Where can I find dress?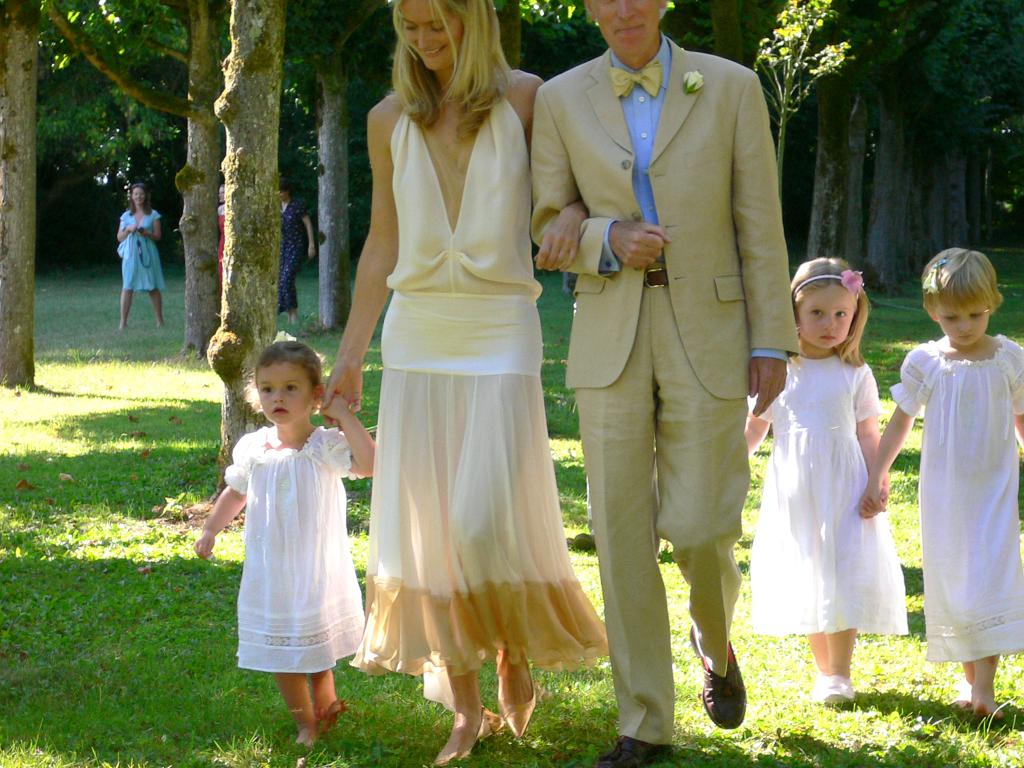
You can find it at [227, 417, 362, 693].
